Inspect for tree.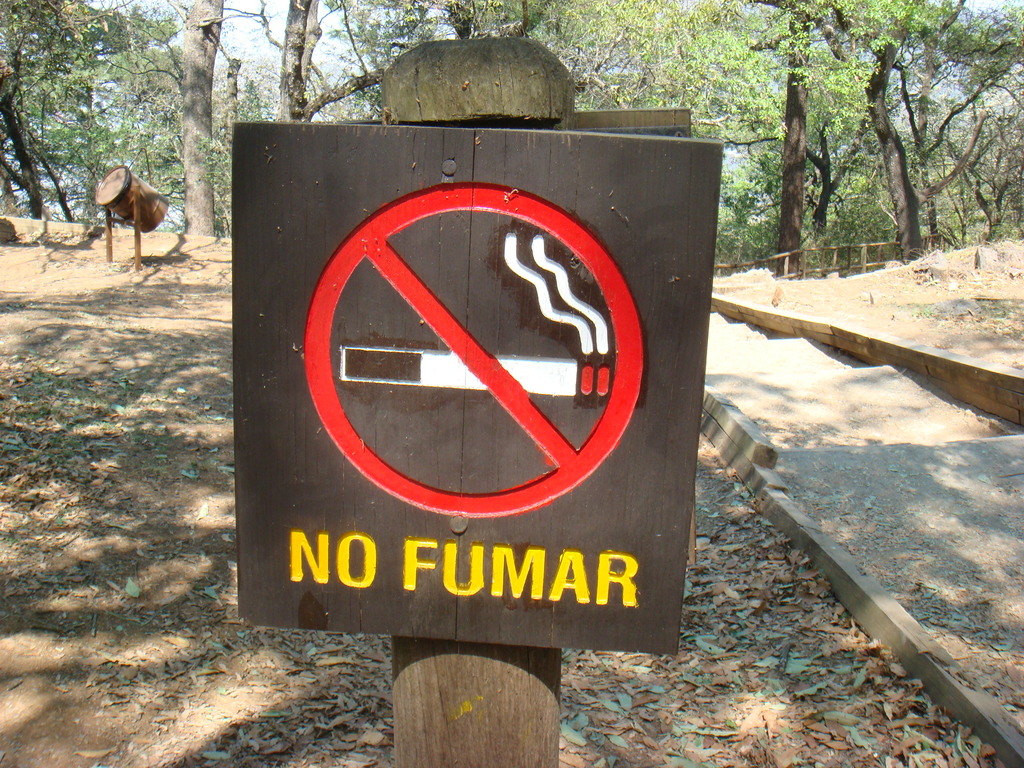
Inspection: pyautogui.locateOnScreen(0, 0, 404, 236).
